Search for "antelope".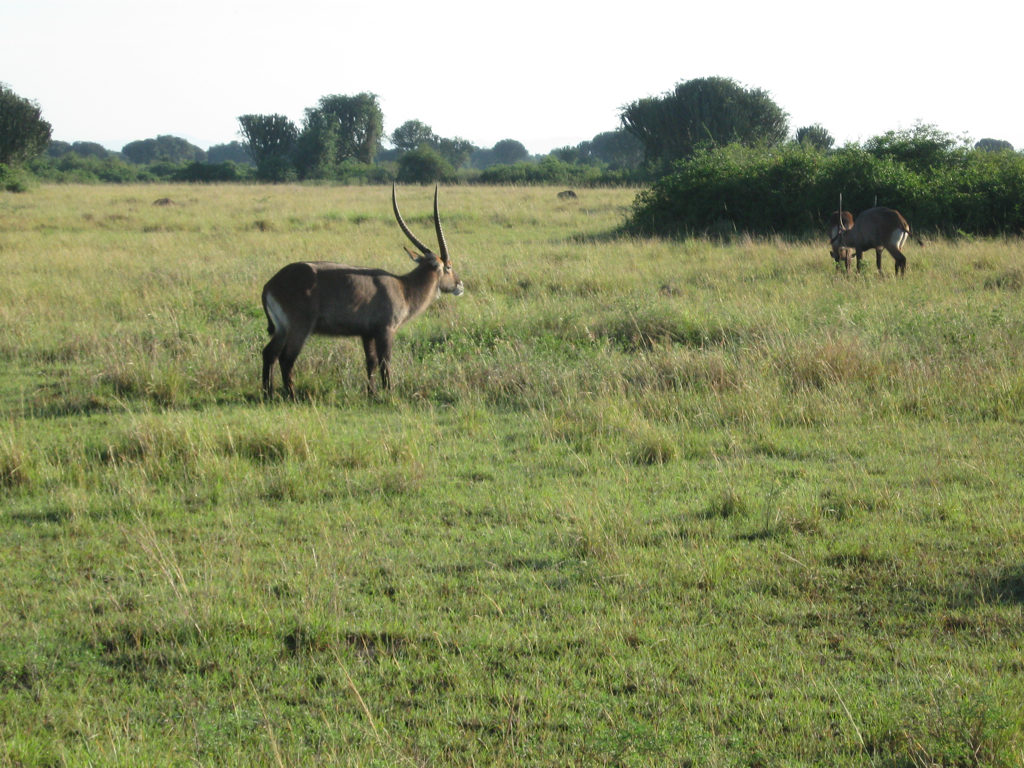
Found at (264,184,464,407).
